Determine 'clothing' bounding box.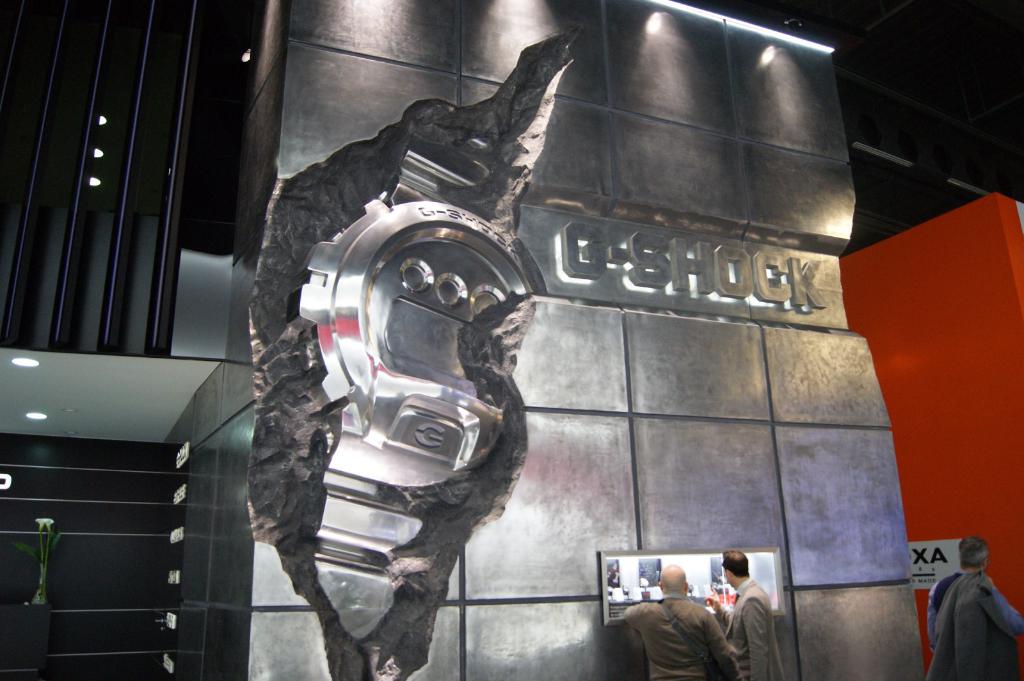
Determined: 928 568 1023 680.
